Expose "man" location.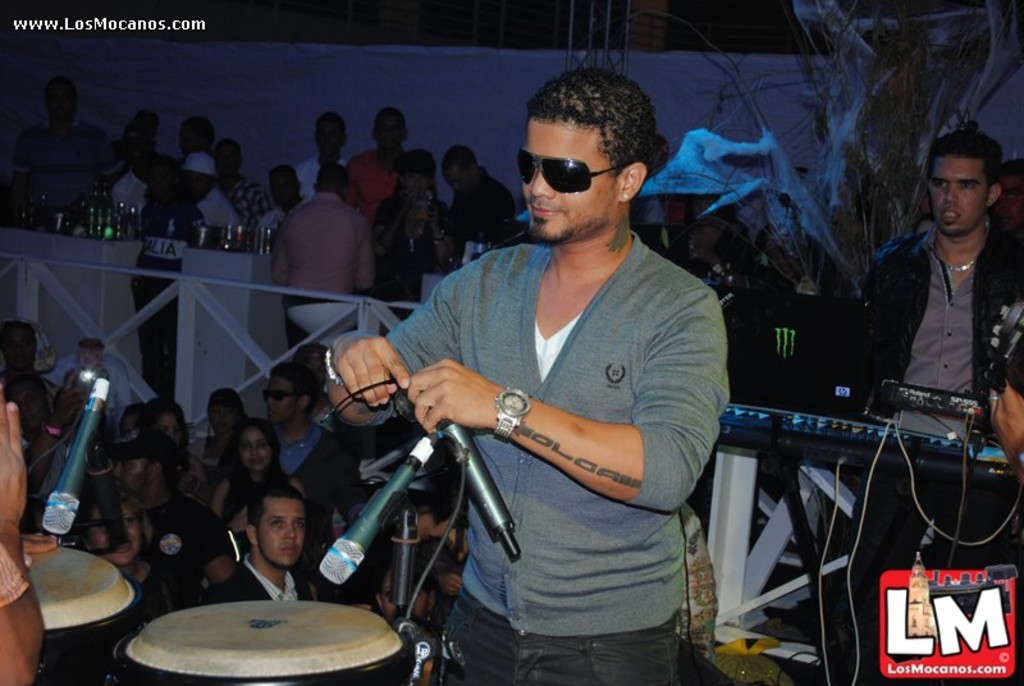
Exposed at BBox(859, 128, 1023, 685).
